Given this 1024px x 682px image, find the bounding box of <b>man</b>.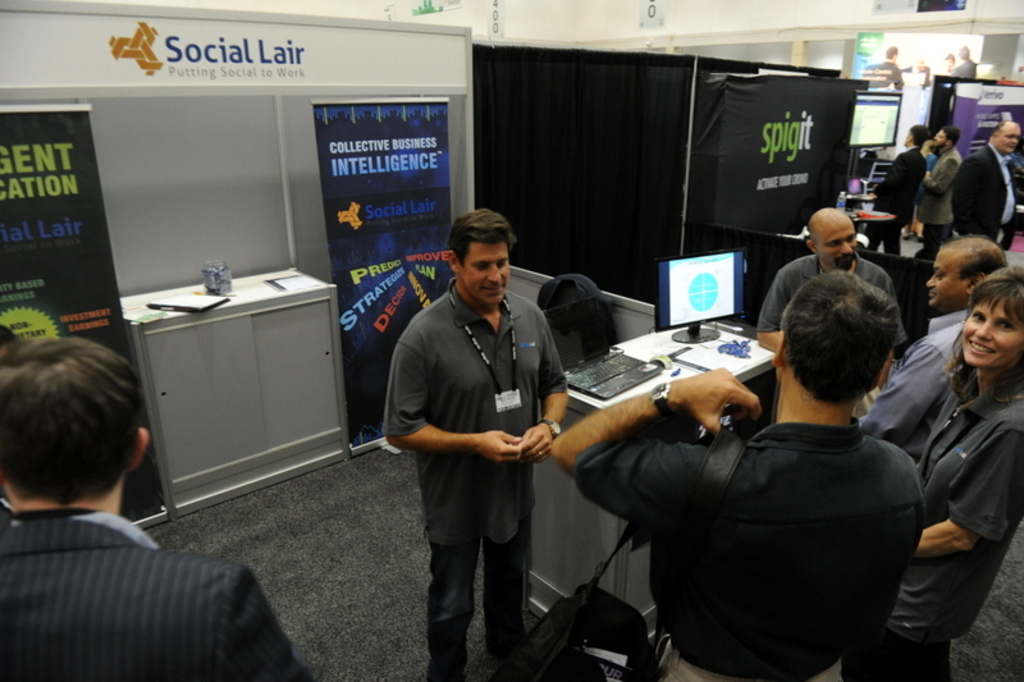
378/202/576/681.
